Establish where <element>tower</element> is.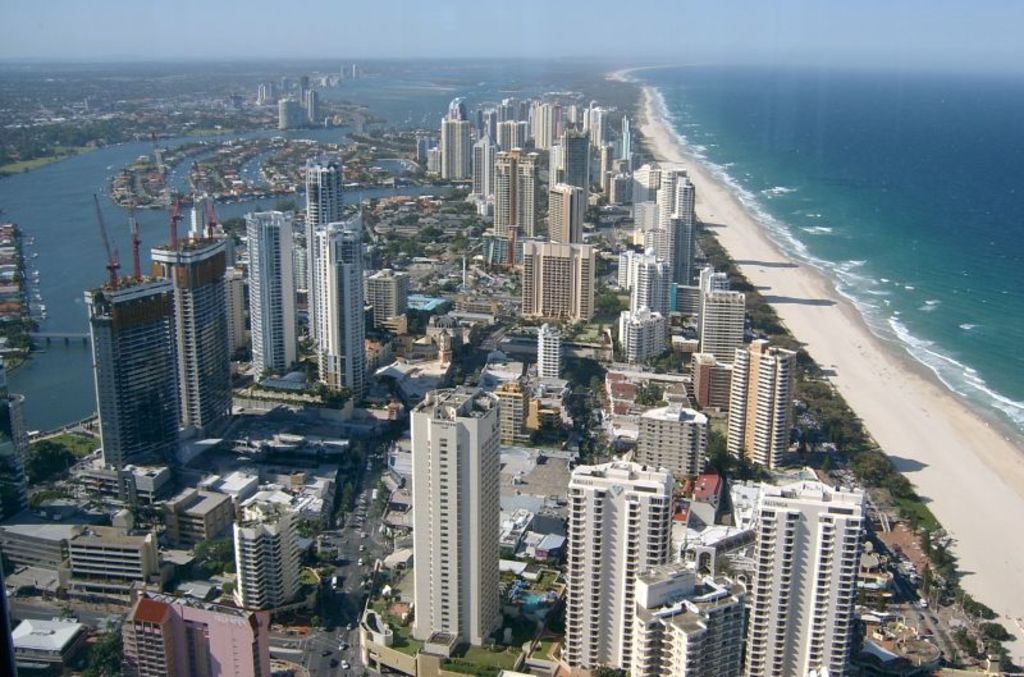
Established at 521 238 596 324.
